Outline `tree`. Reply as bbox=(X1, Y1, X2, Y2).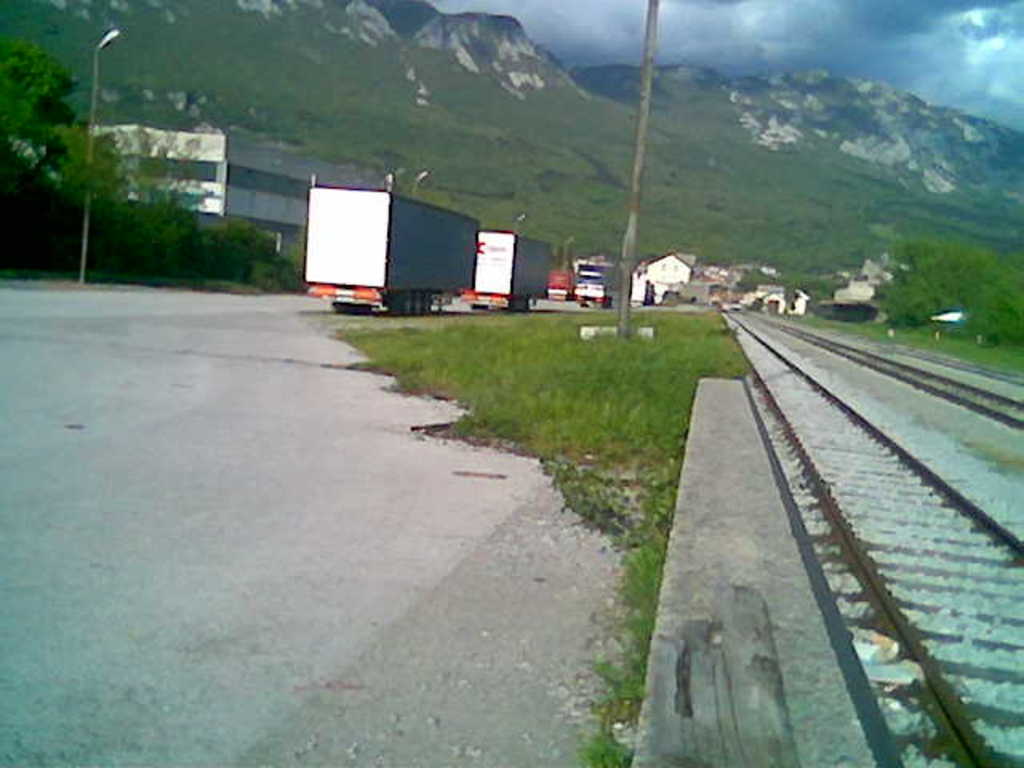
bbox=(875, 229, 965, 314).
